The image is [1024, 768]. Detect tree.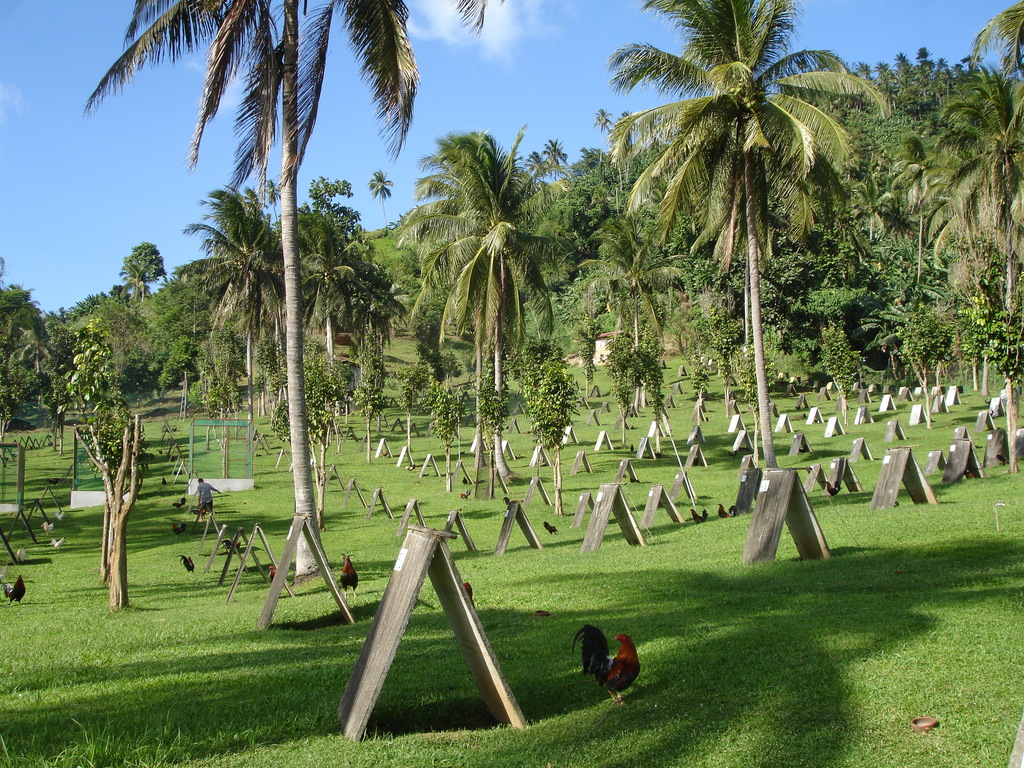
Detection: <bbox>116, 239, 164, 312</bbox>.
